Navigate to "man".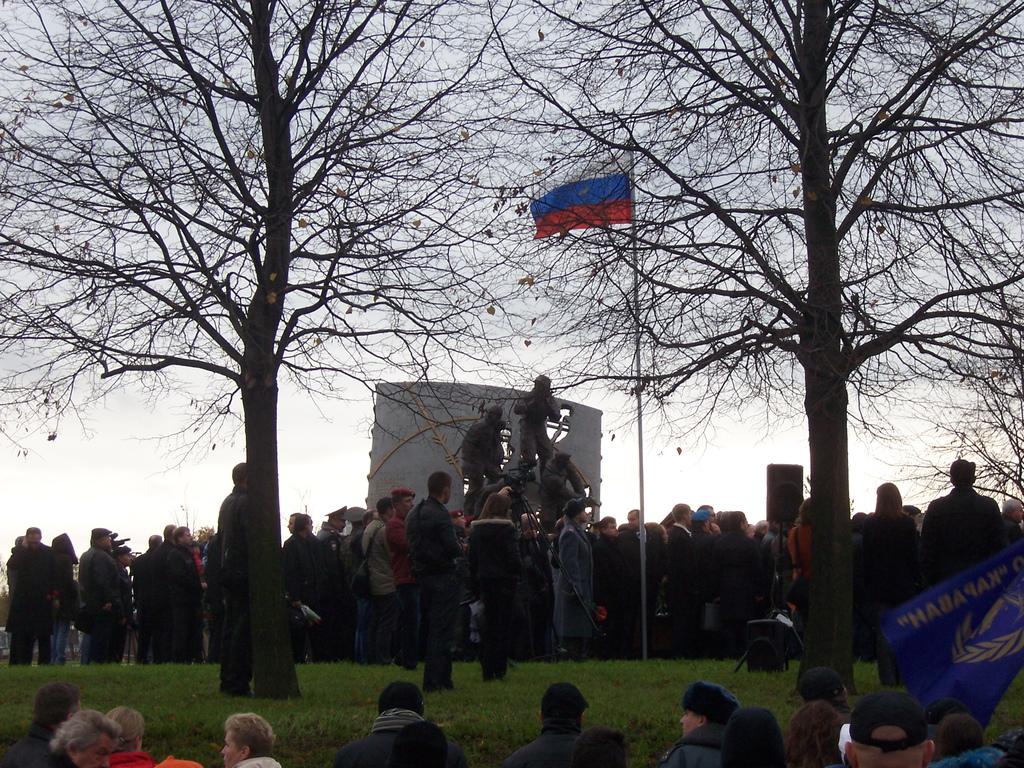
Navigation target: bbox=(505, 682, 592, 767).
